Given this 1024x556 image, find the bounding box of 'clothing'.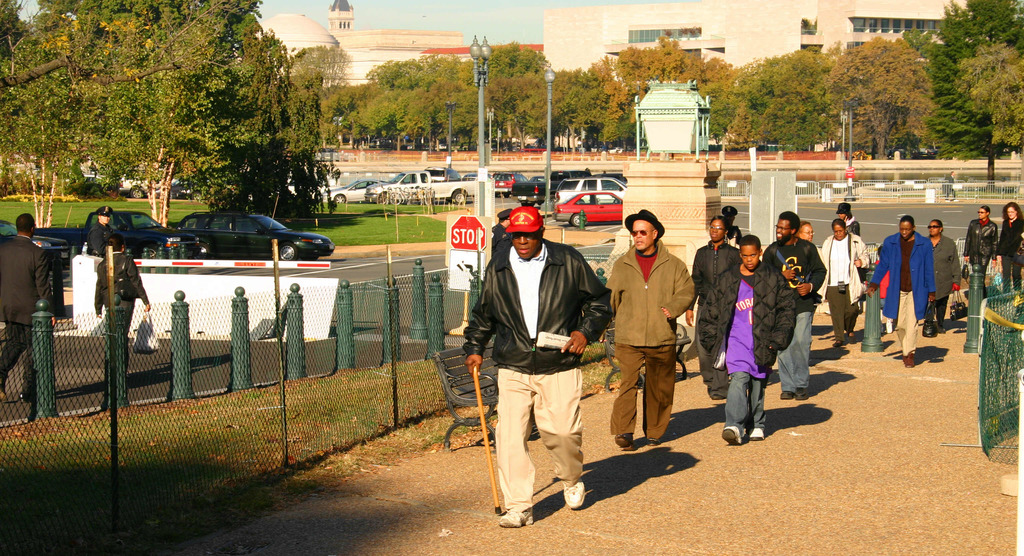
0:231:57:398.
